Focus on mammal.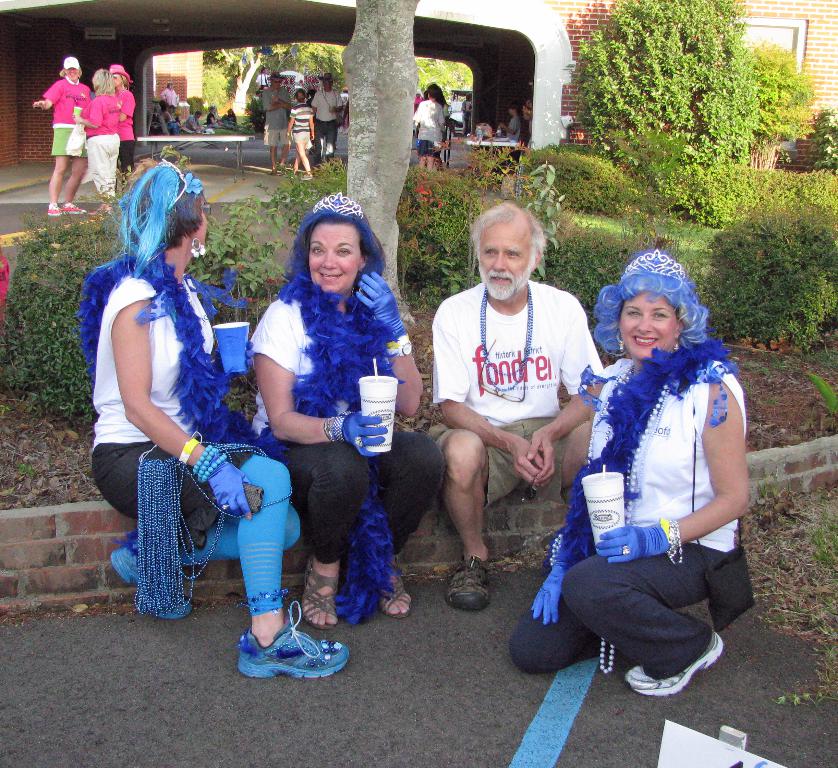
Focused at bbox(186, 110, 200, 131).
